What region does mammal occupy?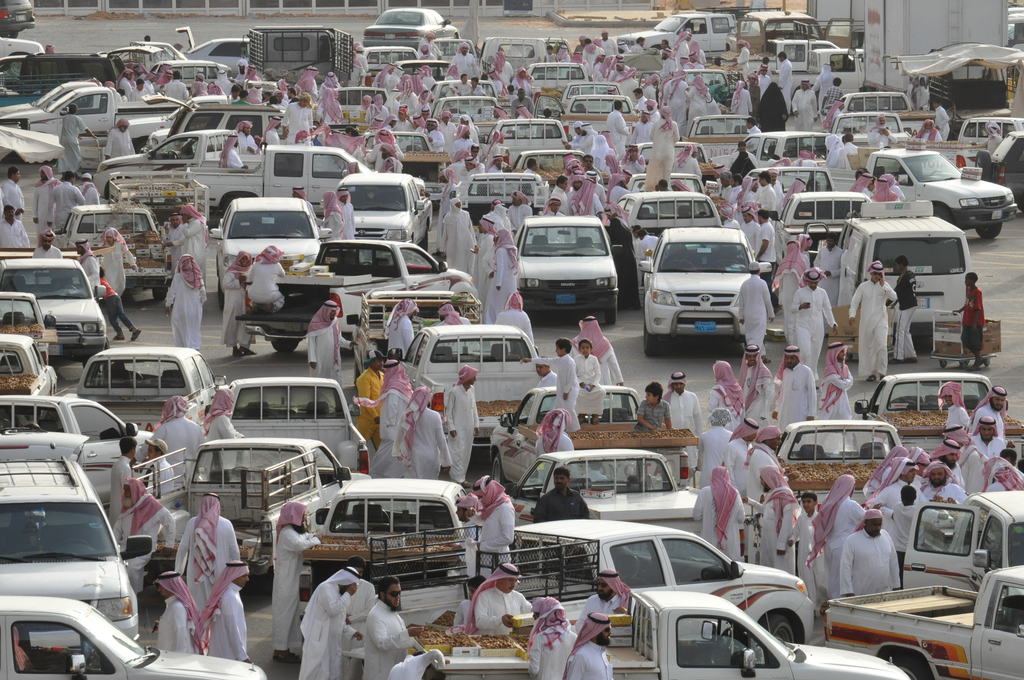
665, 372, 706, 487.
